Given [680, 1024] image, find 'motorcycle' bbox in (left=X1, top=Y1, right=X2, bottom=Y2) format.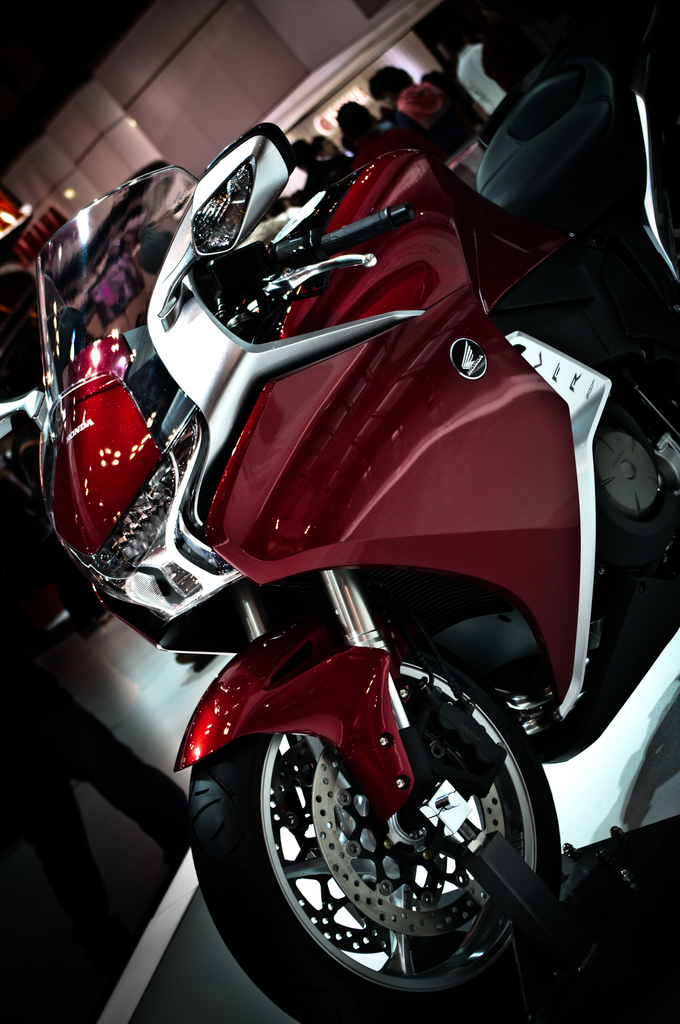
(left=27, top=89, right=670, bottom=982).
